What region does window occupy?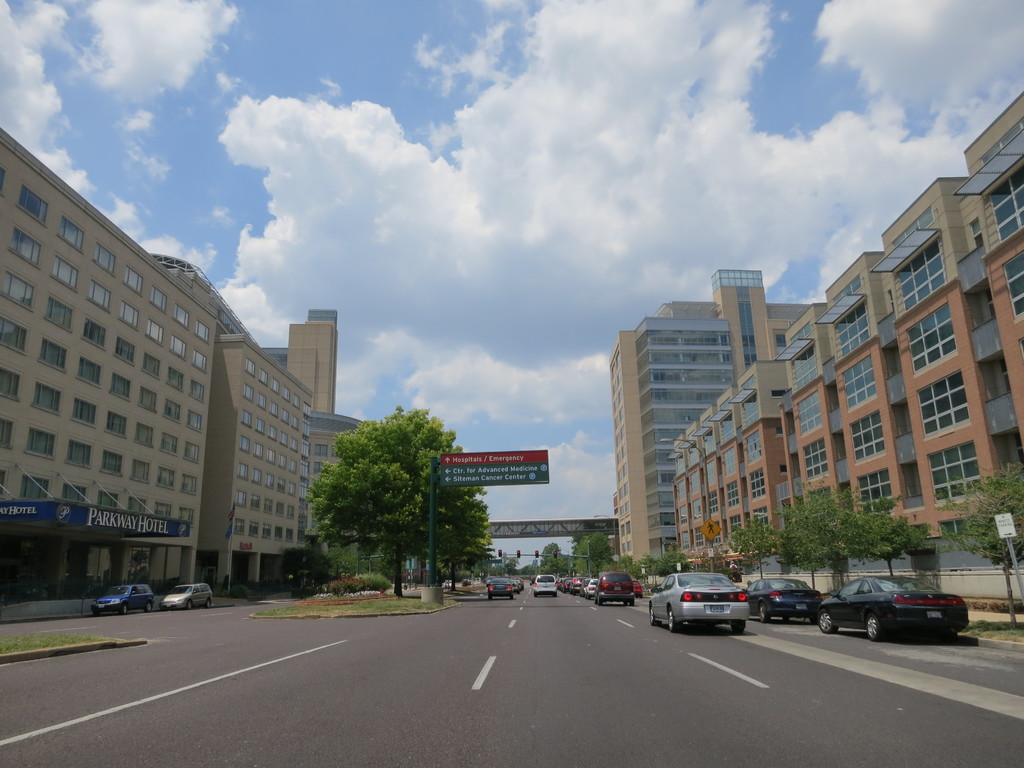
bbox=(271, 426, 277, 439).
